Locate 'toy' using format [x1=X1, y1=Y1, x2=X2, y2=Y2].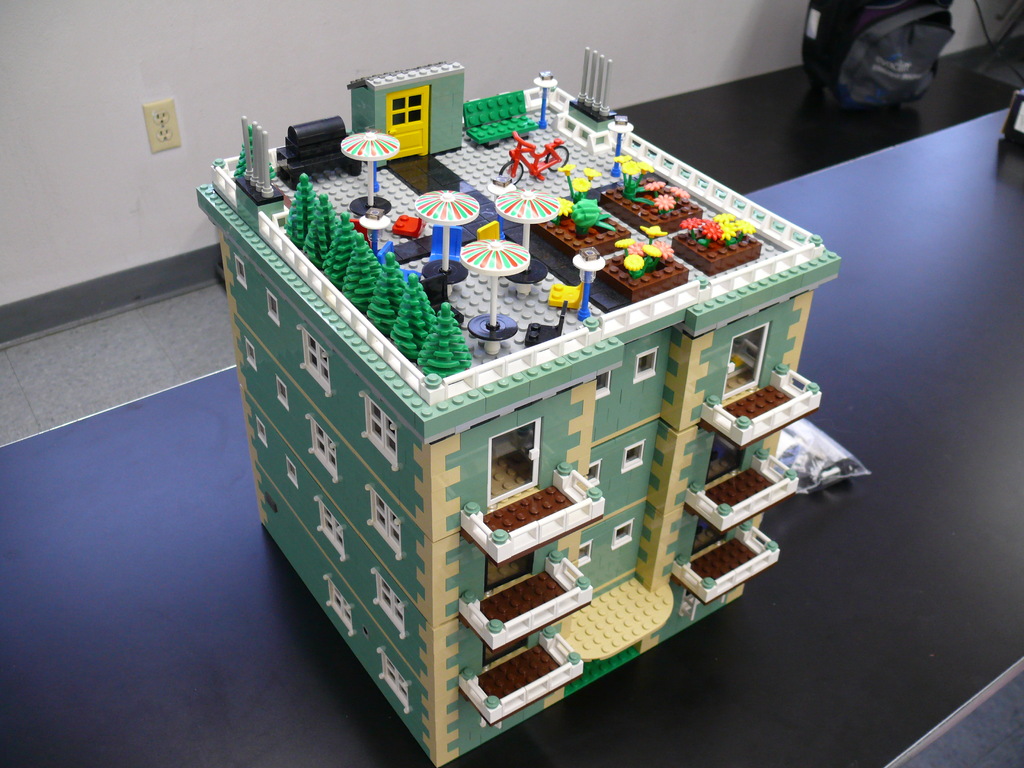
[x1=344, y1=195, x2=396, y2=226].
